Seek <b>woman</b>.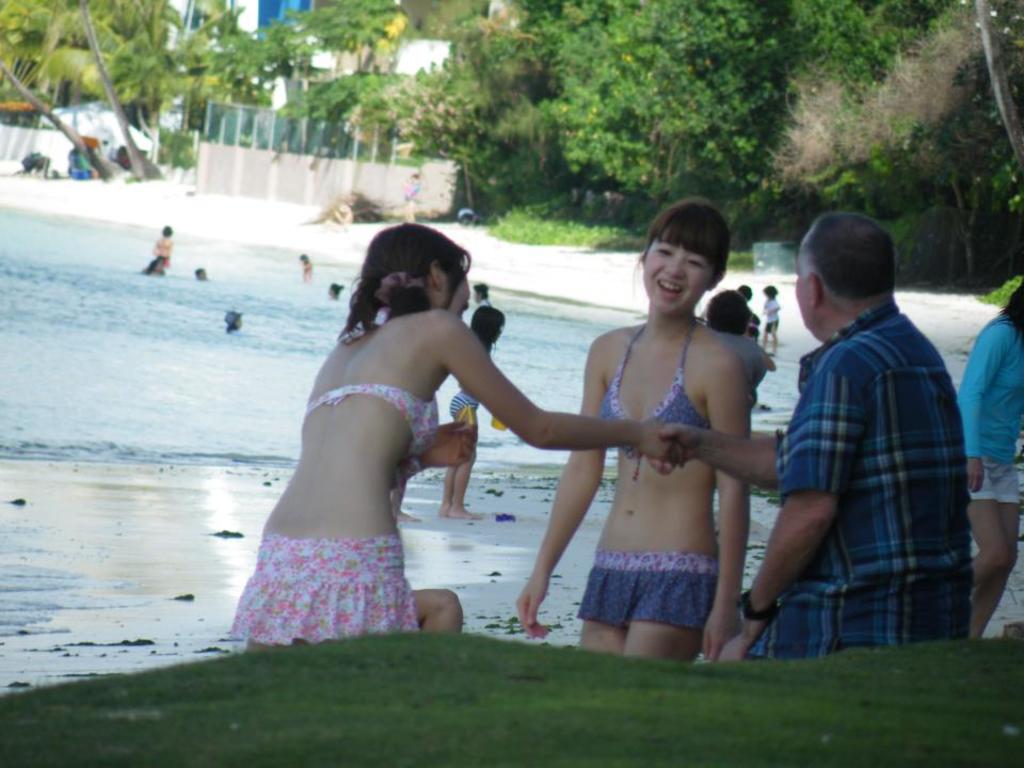
954, 275, 1023, 633.
